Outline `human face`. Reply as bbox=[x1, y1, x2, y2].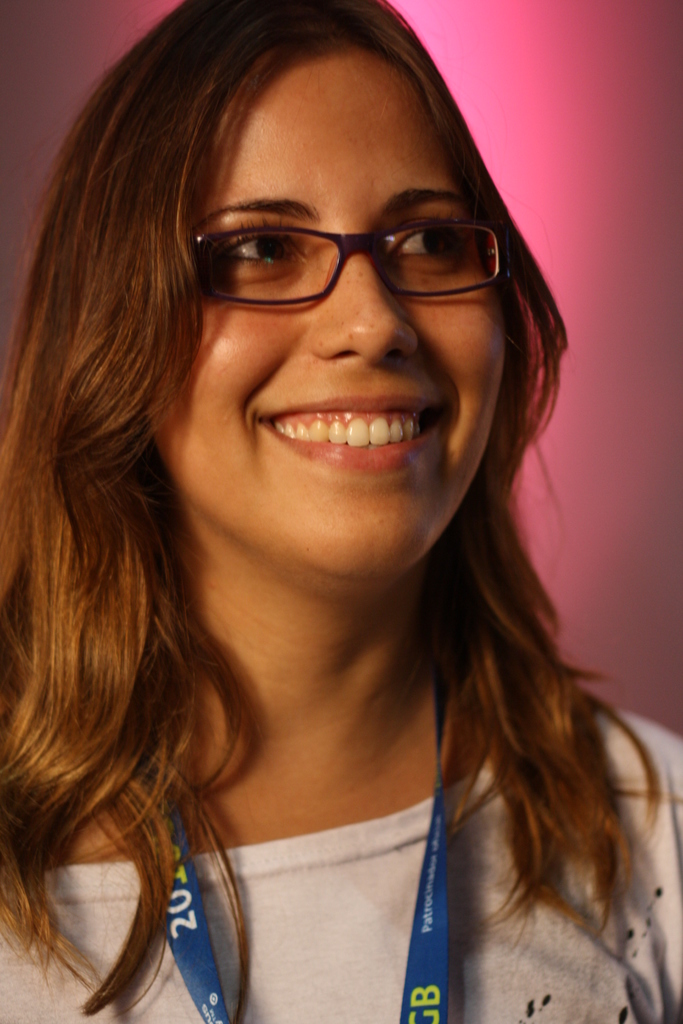
bbox=[159, 69, 507, 582].
